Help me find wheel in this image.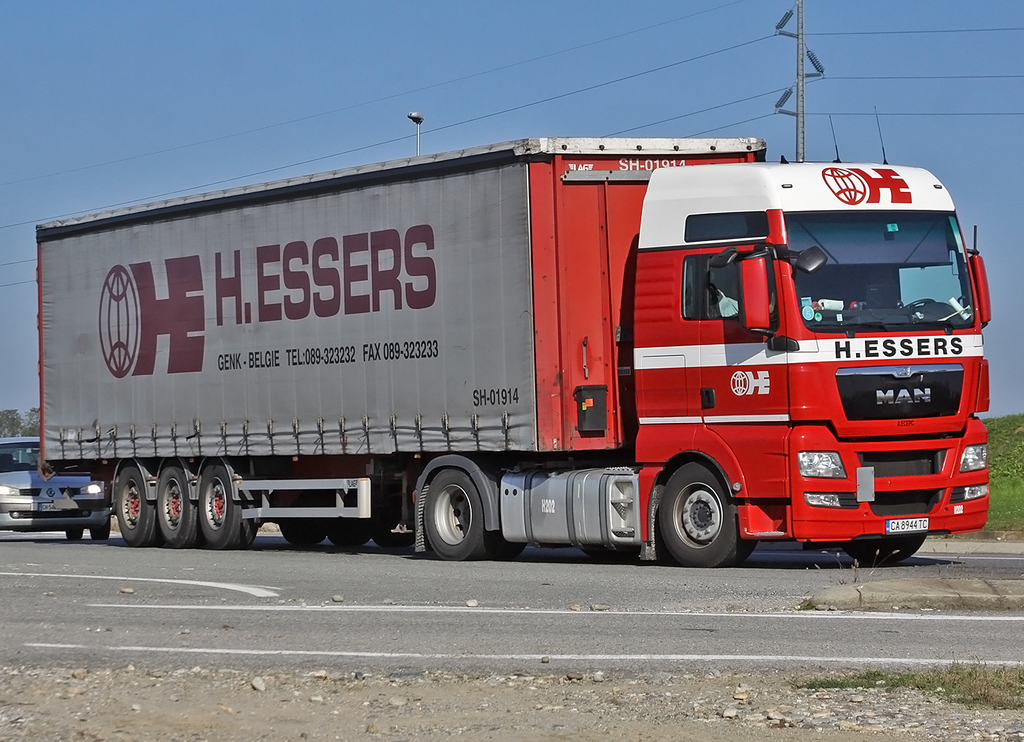
Found it: locate(270, 502, 332, 547).
